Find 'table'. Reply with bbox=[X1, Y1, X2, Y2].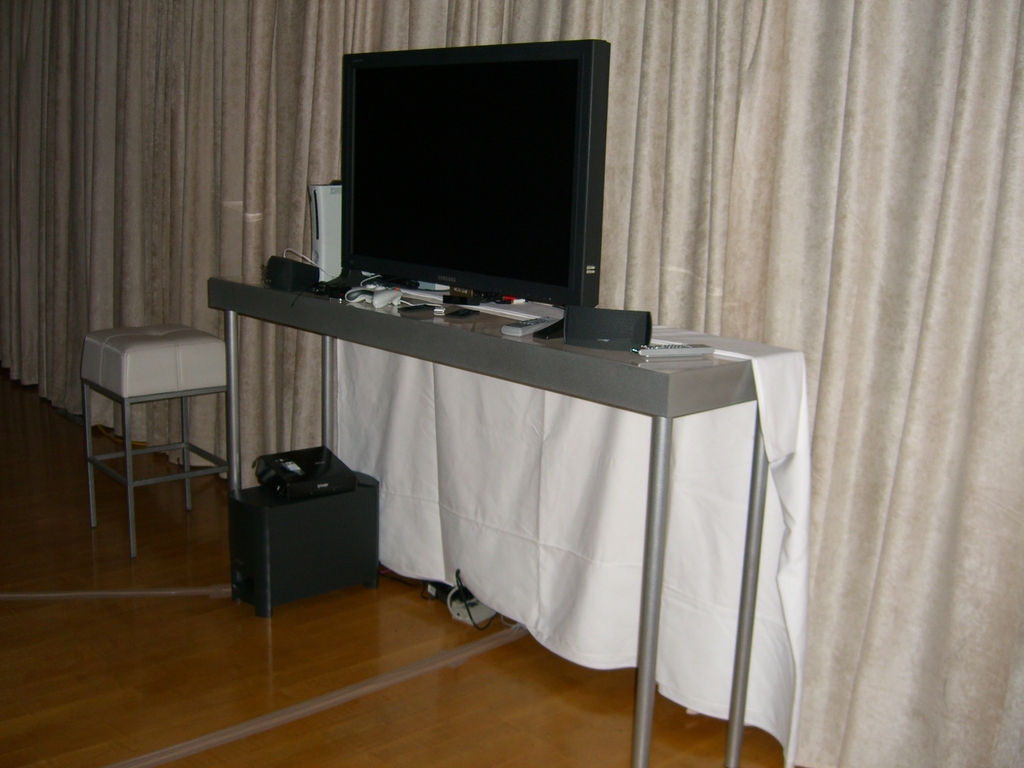
bbox=[207, 275, 770, 764].
